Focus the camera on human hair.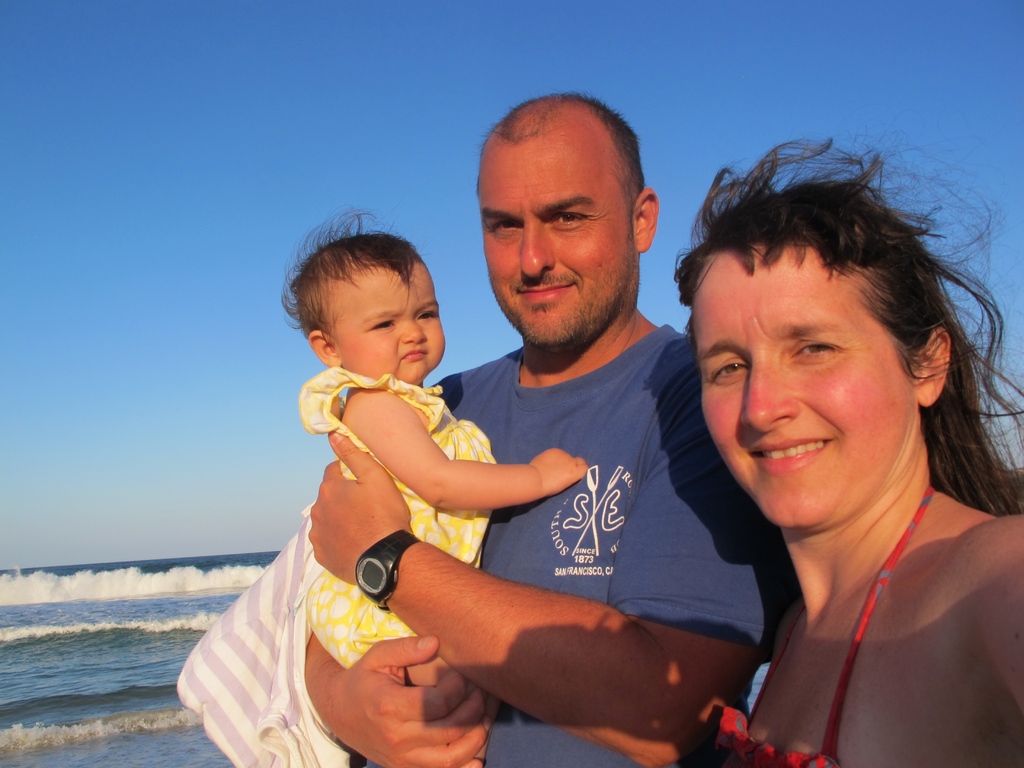
Focus region: l=274, t=202, r=431, b=348.
